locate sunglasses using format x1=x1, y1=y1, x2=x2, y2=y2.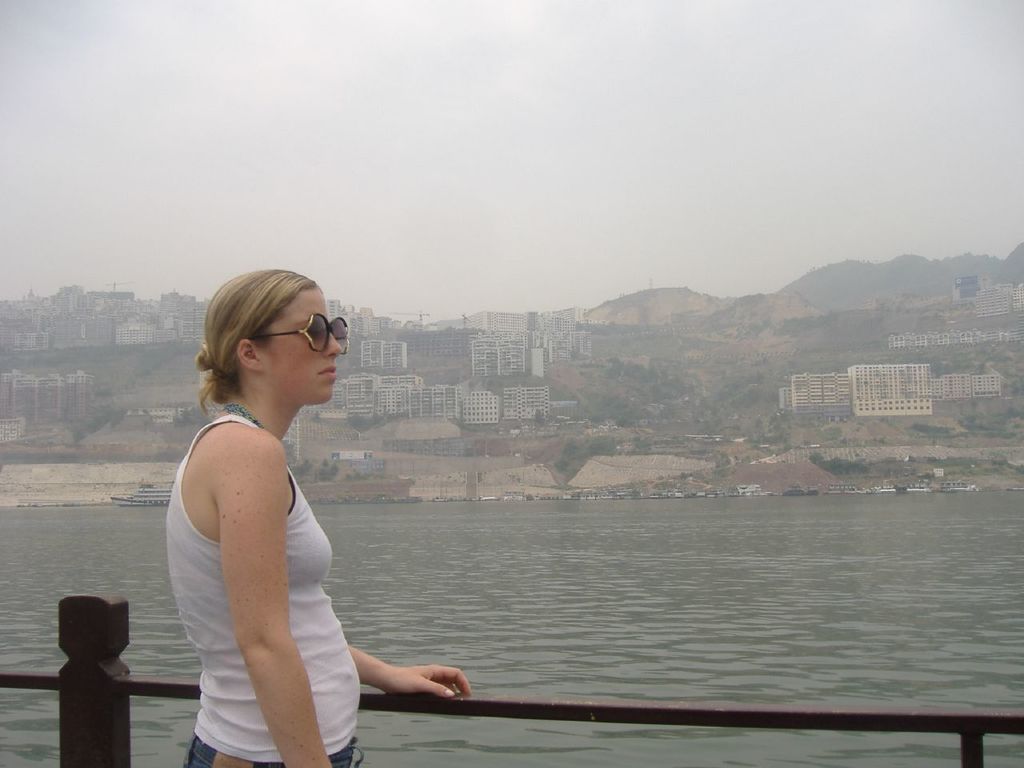
x1=245, y1=311, x2=350, y2=352.
